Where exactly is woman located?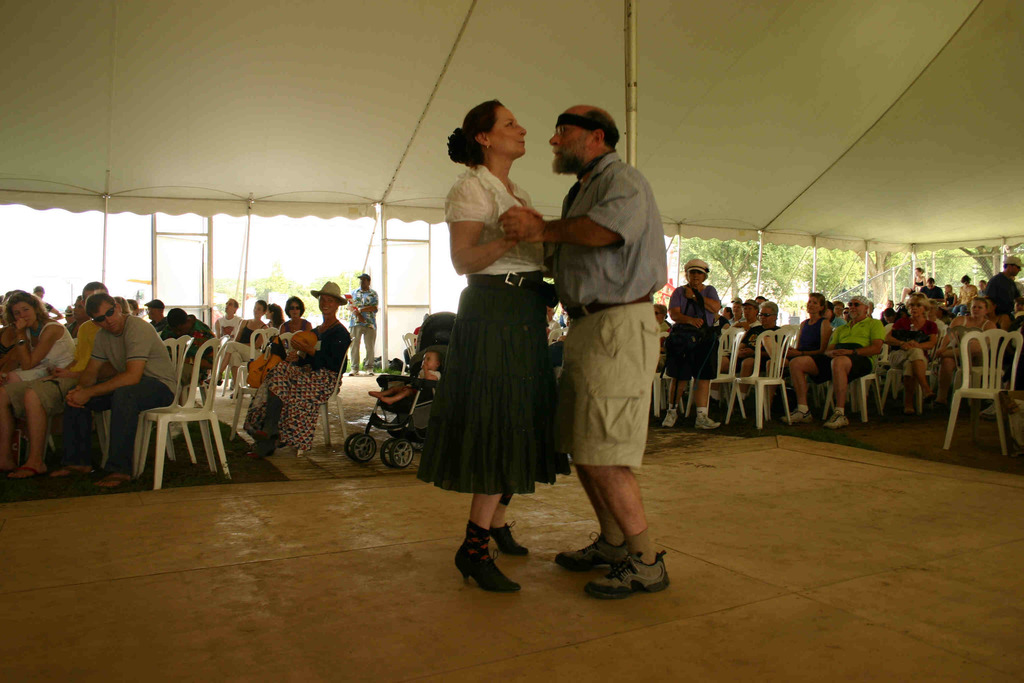
Its bounding box is Rect(259, 281, 356, 465).
